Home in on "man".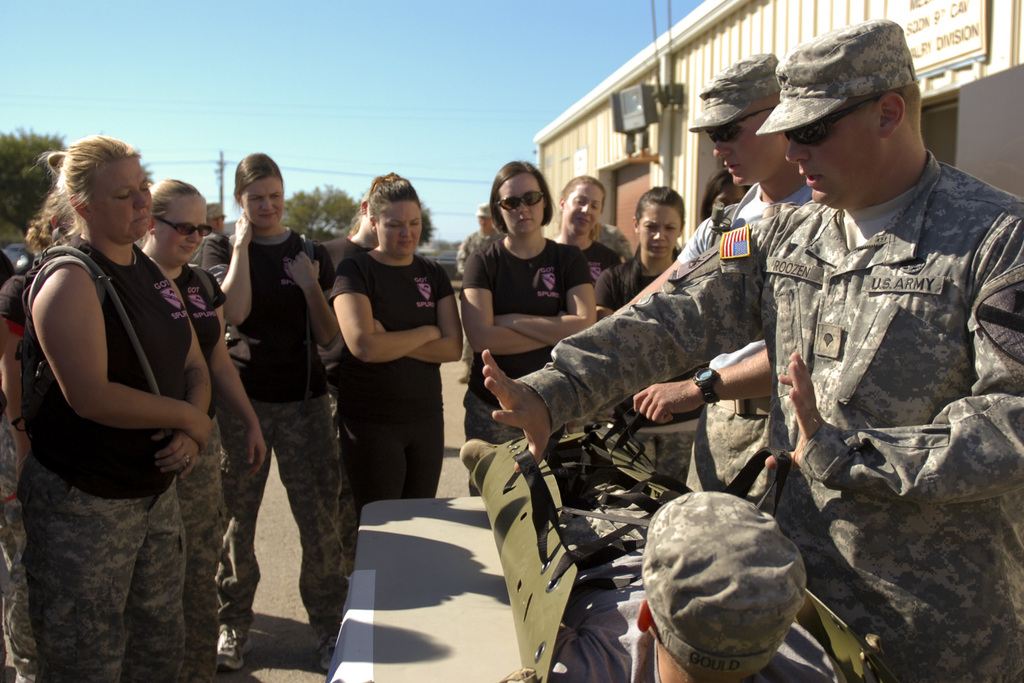
Homed in at 445, 404, 921, 682.
